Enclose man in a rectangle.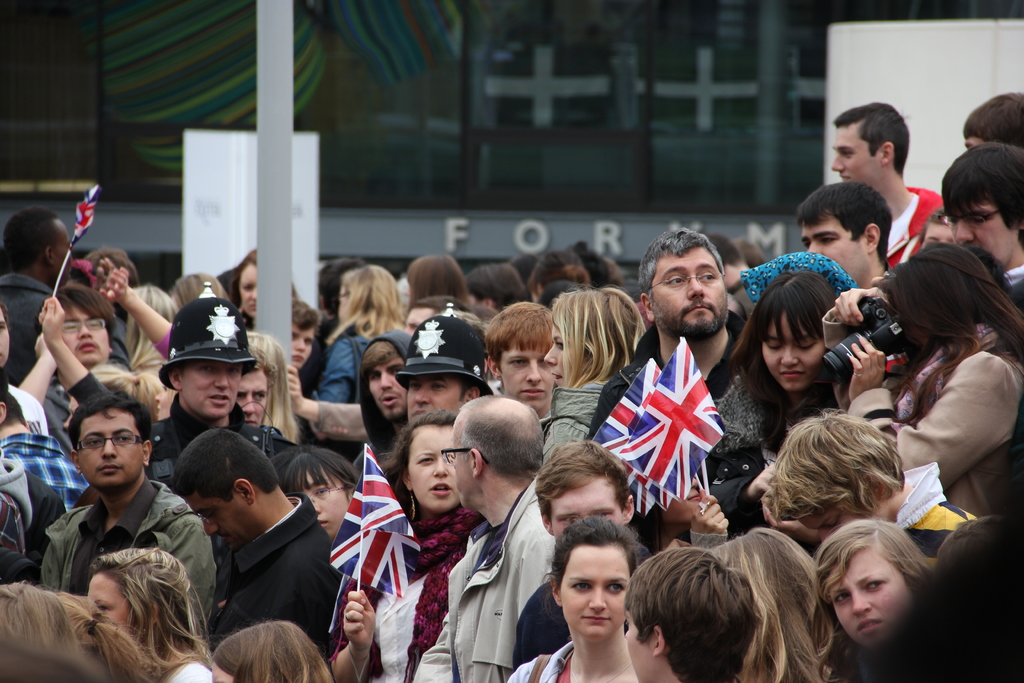
x1=414, y1=391, x2=555, y2=682.
